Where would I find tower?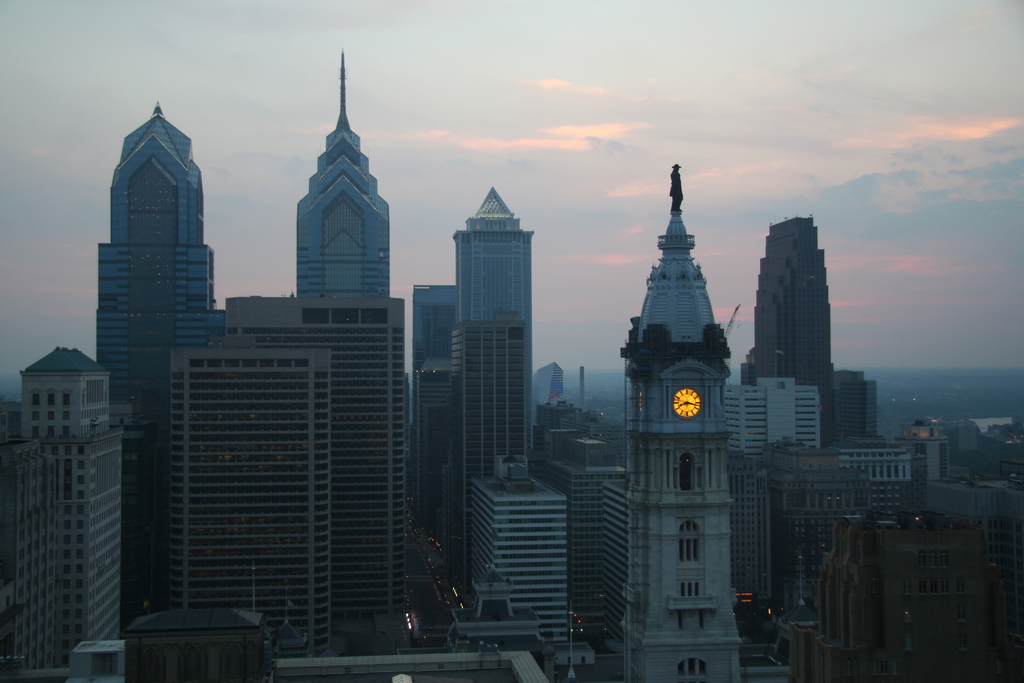
At 622 158 742 682.
